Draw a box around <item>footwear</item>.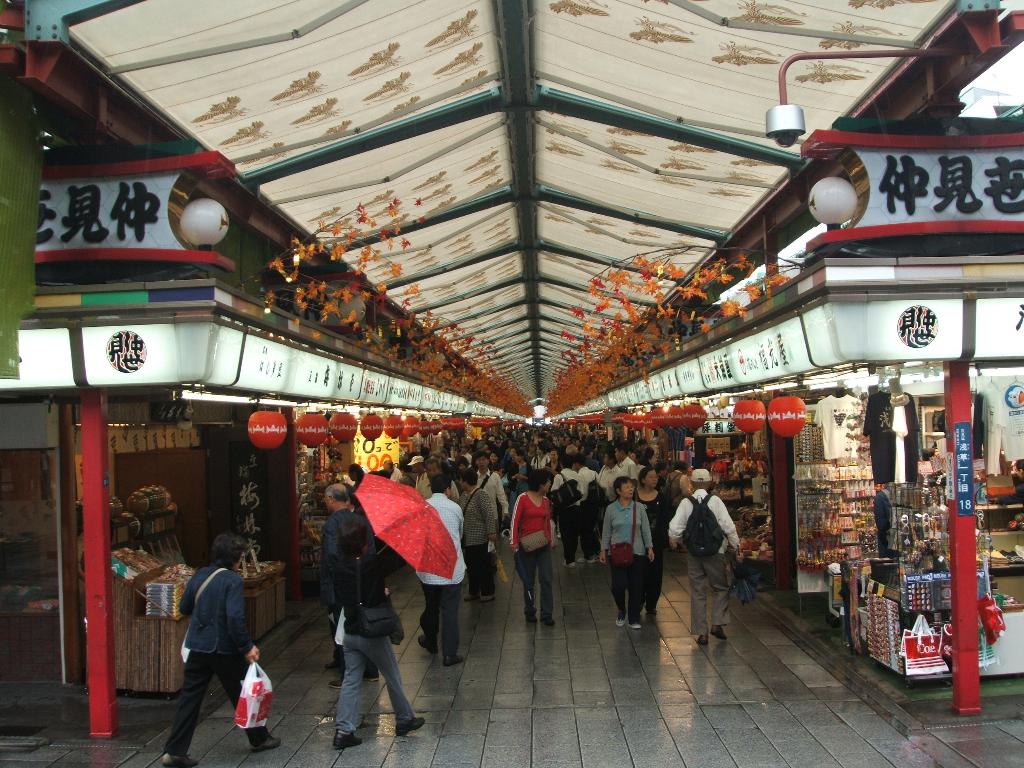
(x1=465, y1=593, x2=479, y2=601).
